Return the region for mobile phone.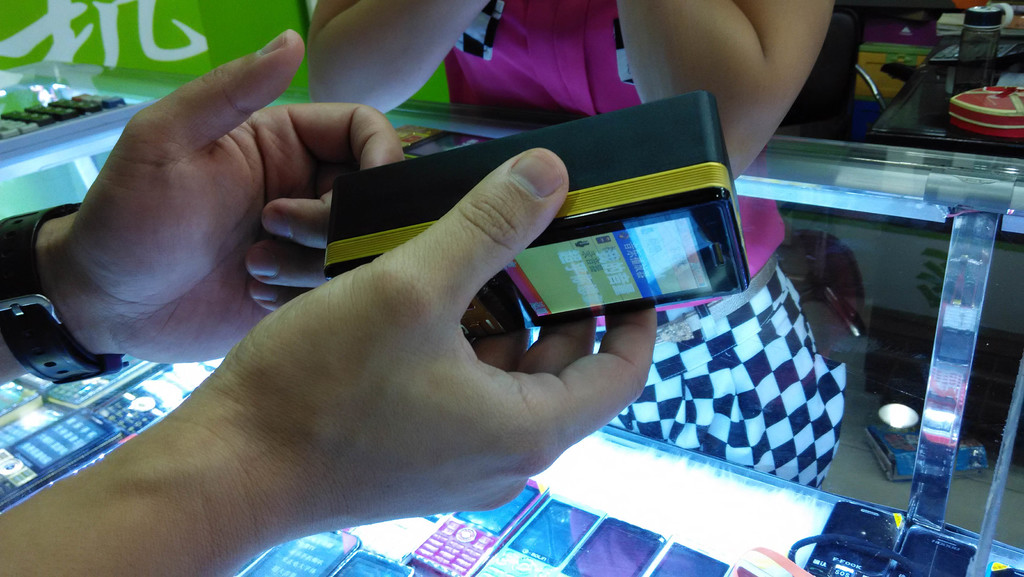
{"x1": 0, "y1": 378, "x2": 44, "y2": 427}.
